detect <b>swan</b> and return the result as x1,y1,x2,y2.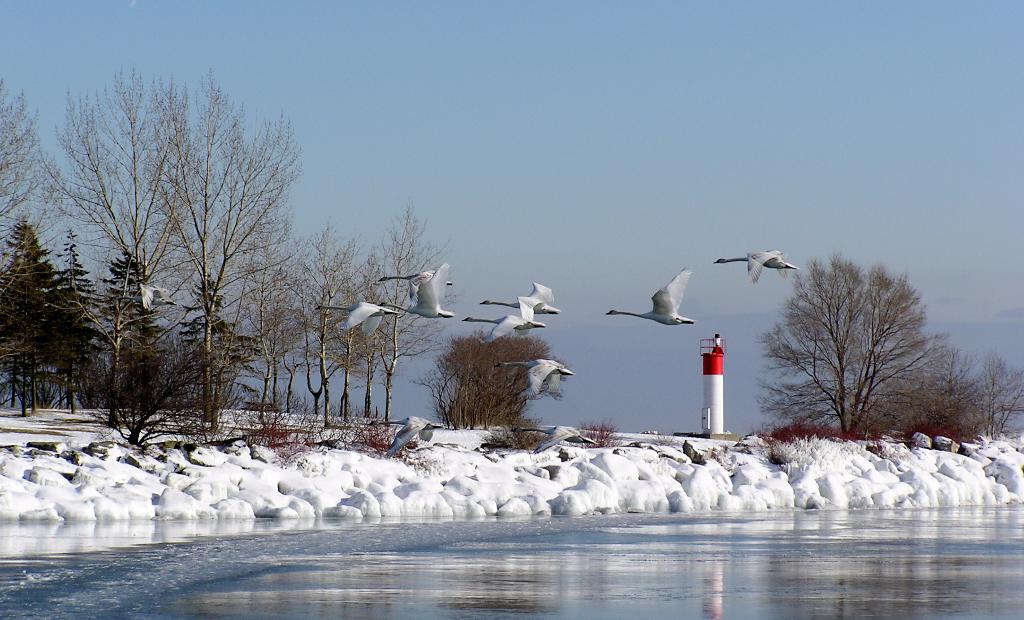
460,314,548,342.
